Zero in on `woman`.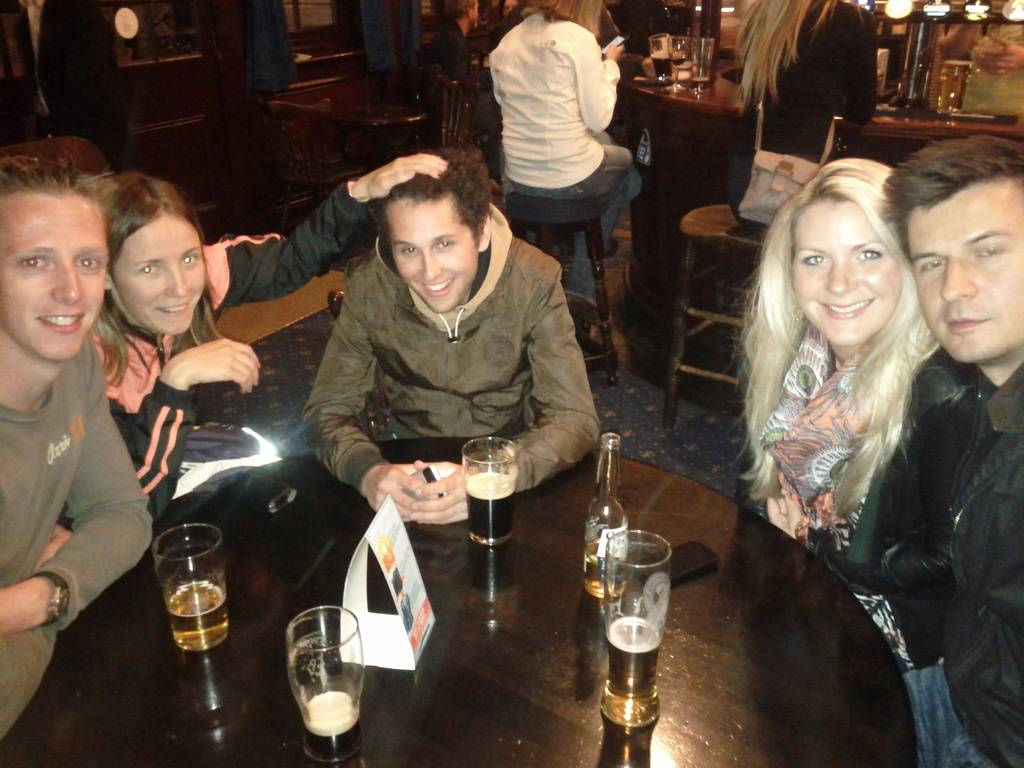
Zeroed in: 717:156:943:672.
